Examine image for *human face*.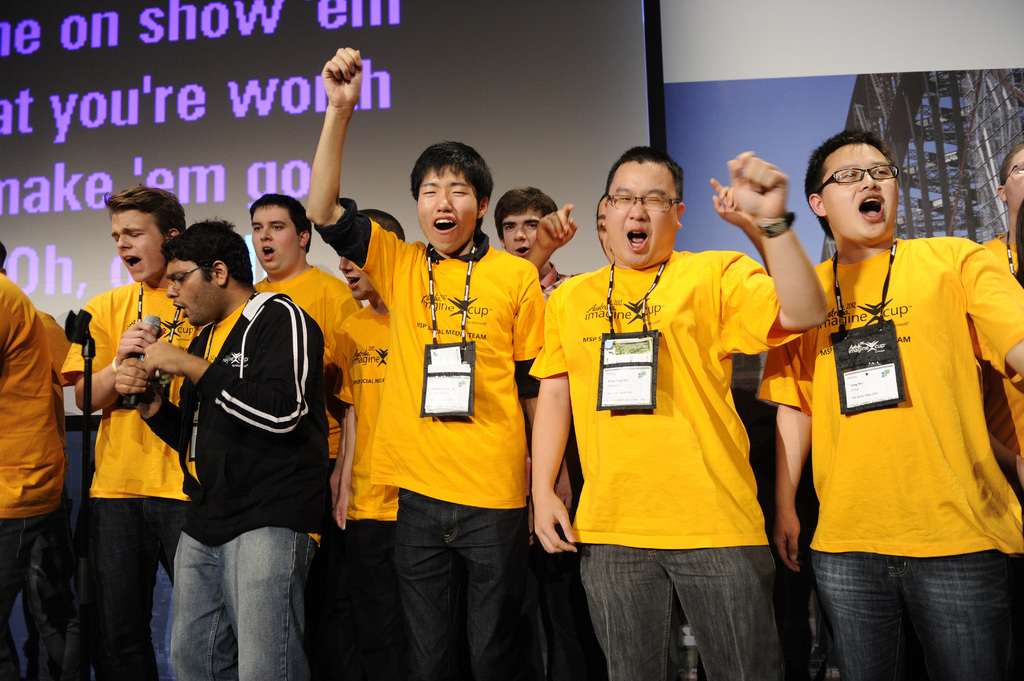
Examination result: x1=413, y1=162, x2=479, y2=249.
